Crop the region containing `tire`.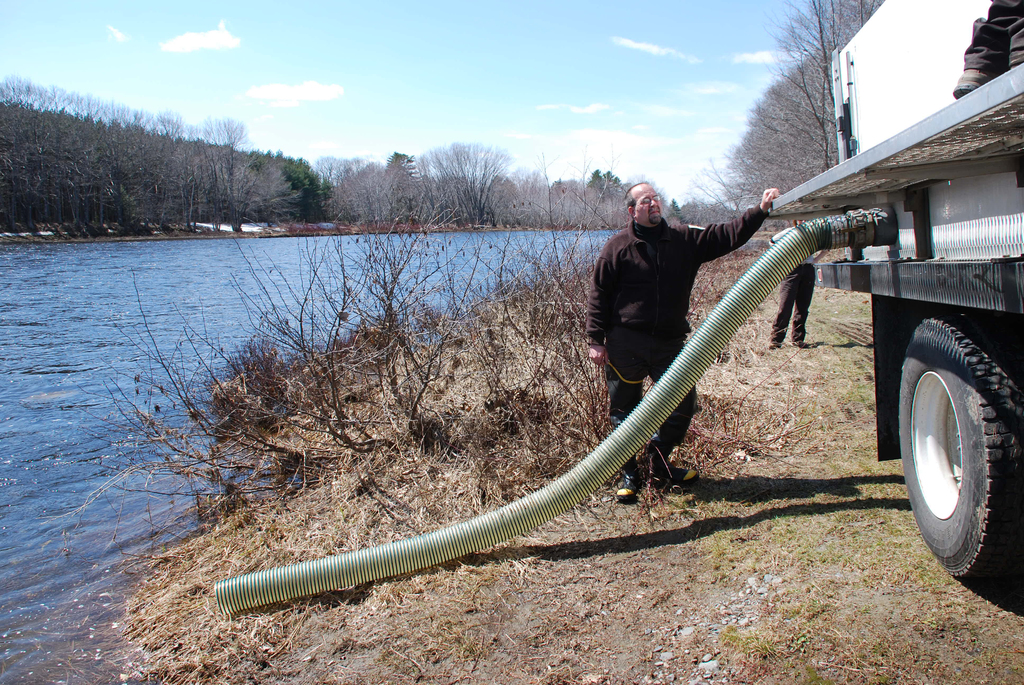
Crop region: [889, 255, 1012, 592].
